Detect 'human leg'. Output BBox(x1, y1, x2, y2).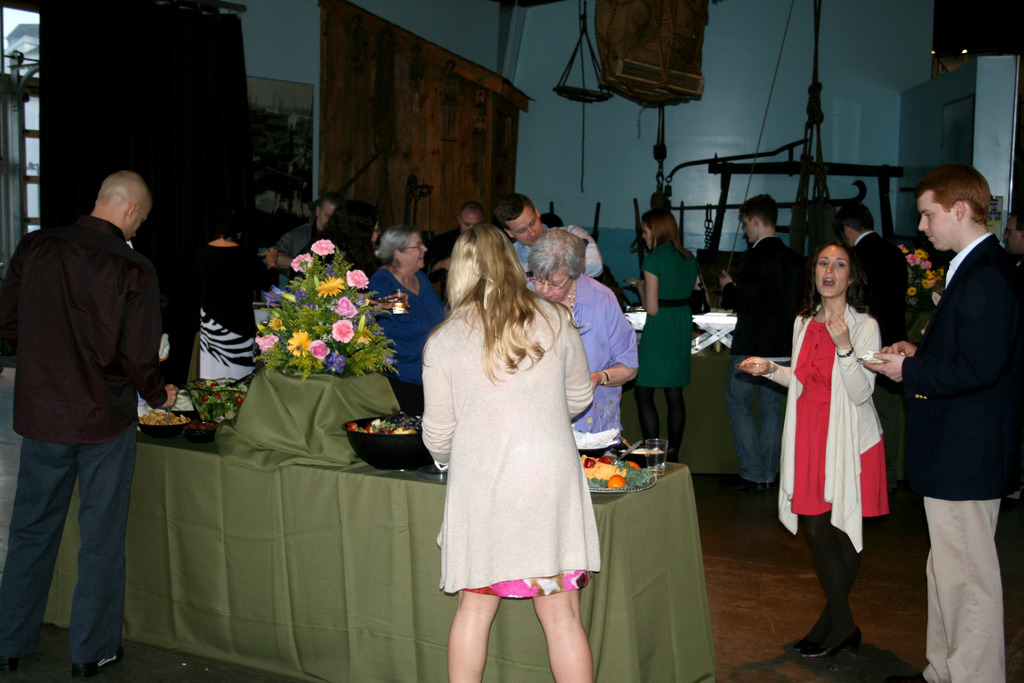
BBox(522, 448, 594, 682).
